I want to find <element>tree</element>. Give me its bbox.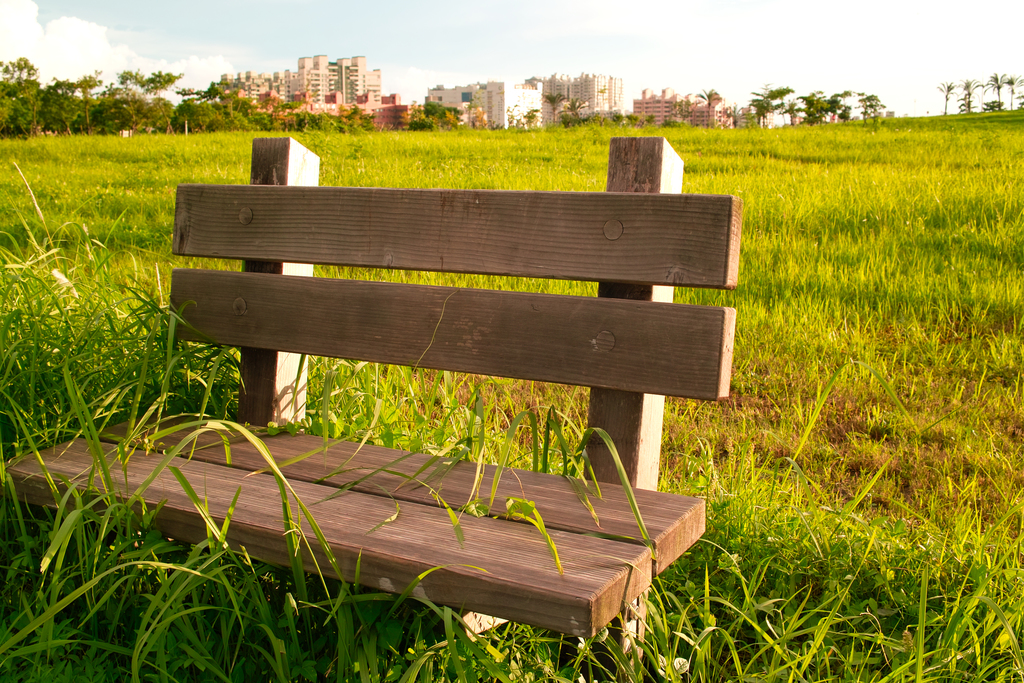
<bbox>980, 72, 1007, 111</bbox>.
